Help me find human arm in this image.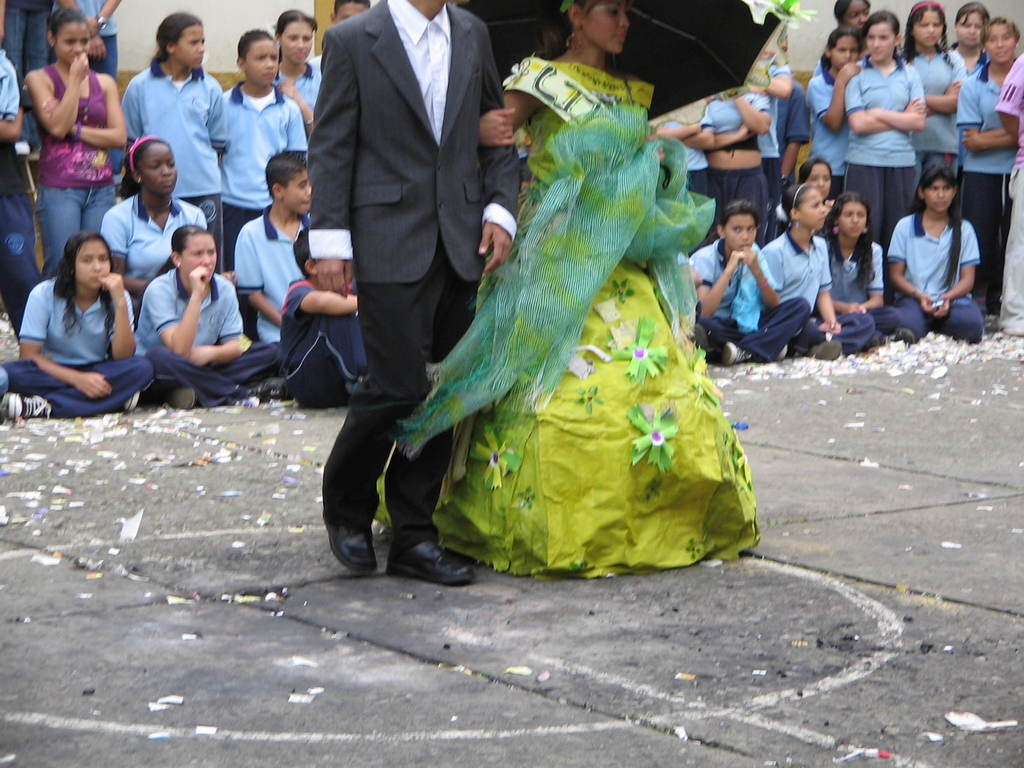
Found it: x1=83 y1=0 x2=123 y2=37.
